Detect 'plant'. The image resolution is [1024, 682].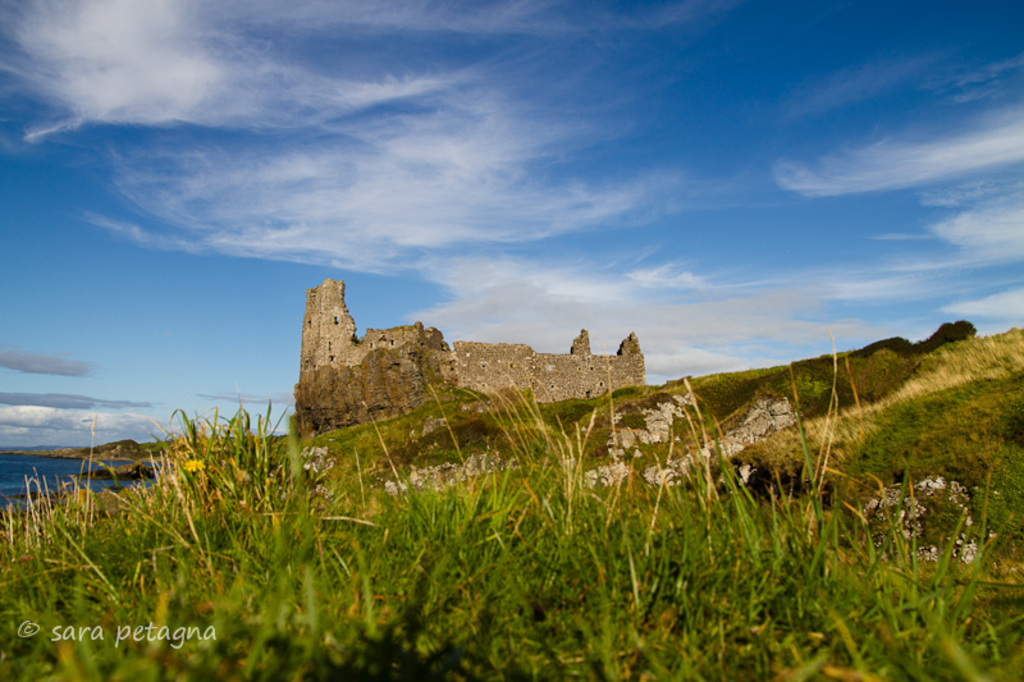
251 385 476 484.
